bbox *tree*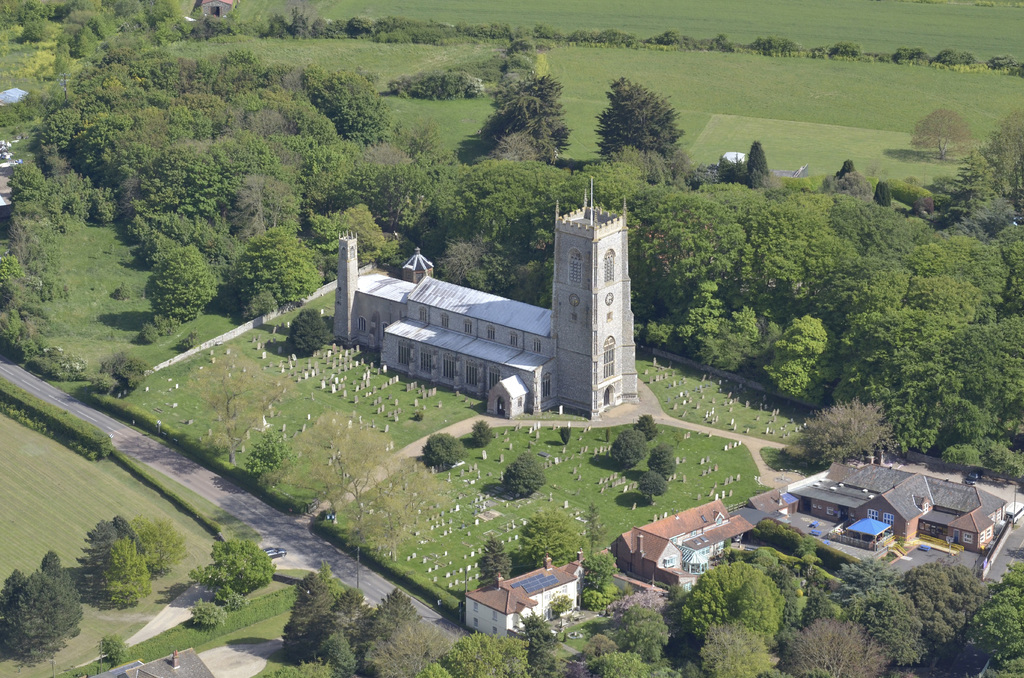
<region>638, 469, 669, 504</region>
